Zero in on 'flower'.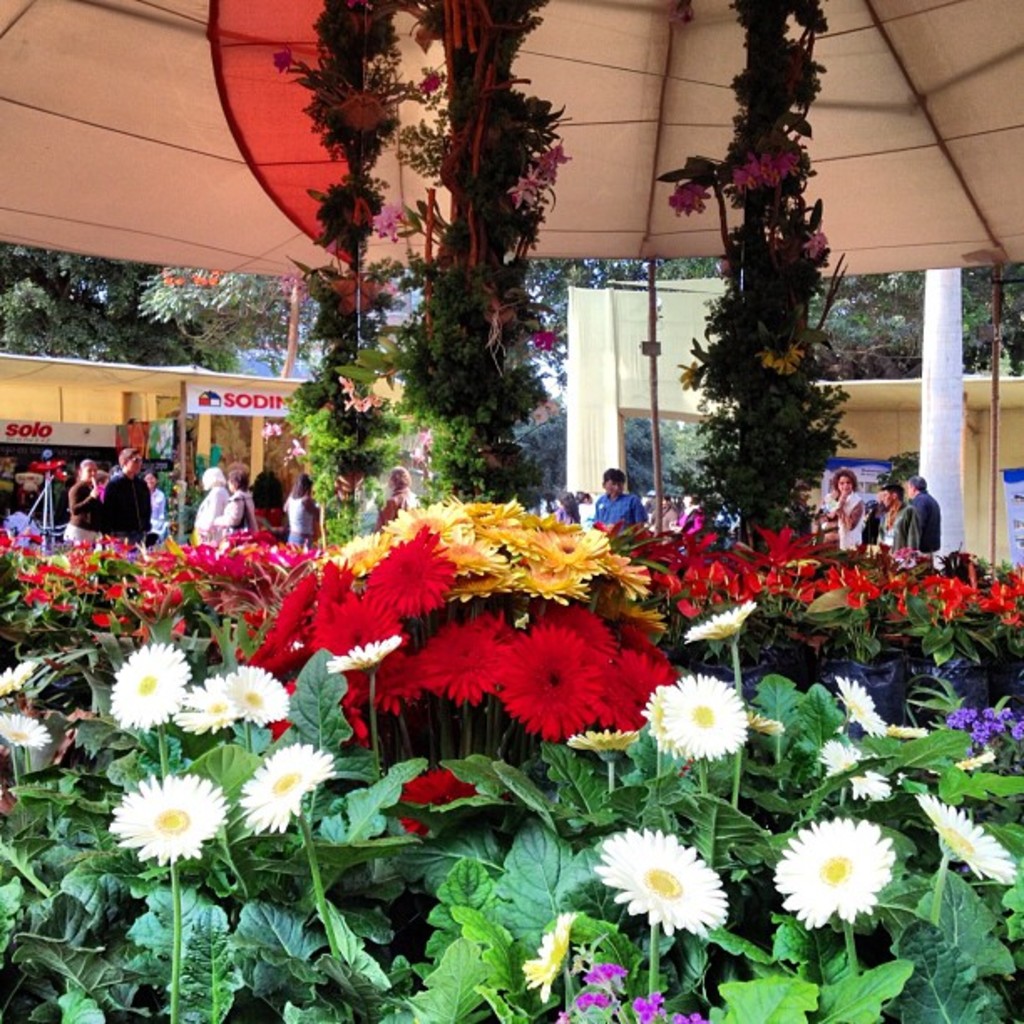
Zeroed in: [x1=586, y1=823, x2=751, y2=944].
